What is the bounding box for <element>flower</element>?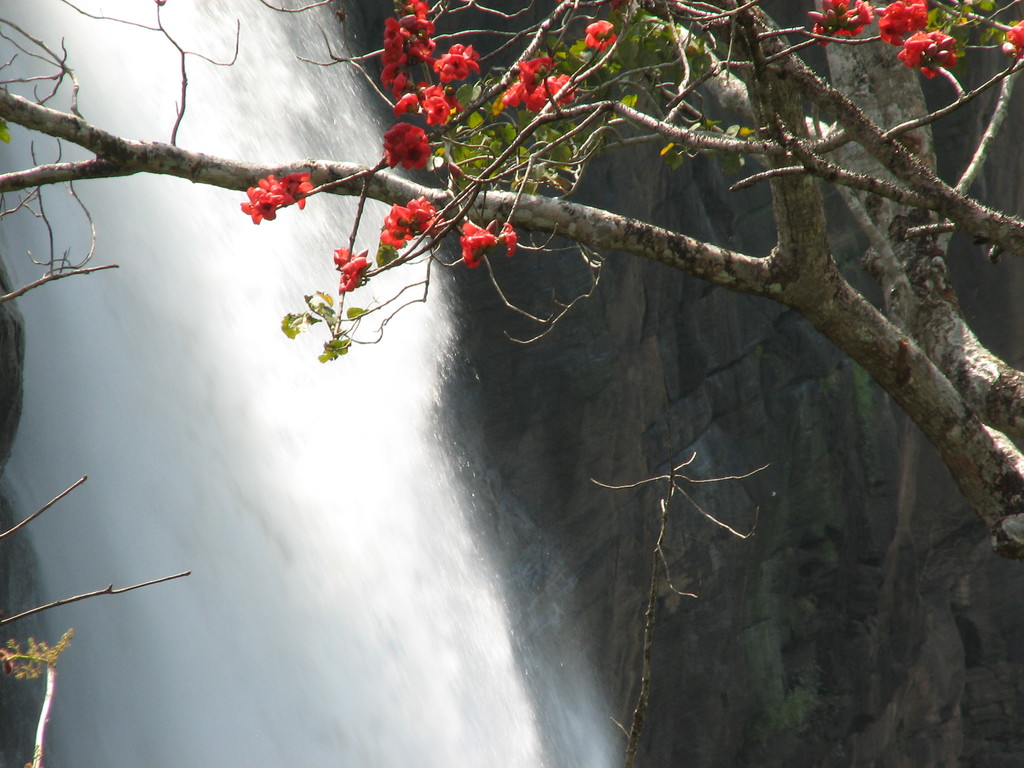
box(586, 19, 614, 50).
